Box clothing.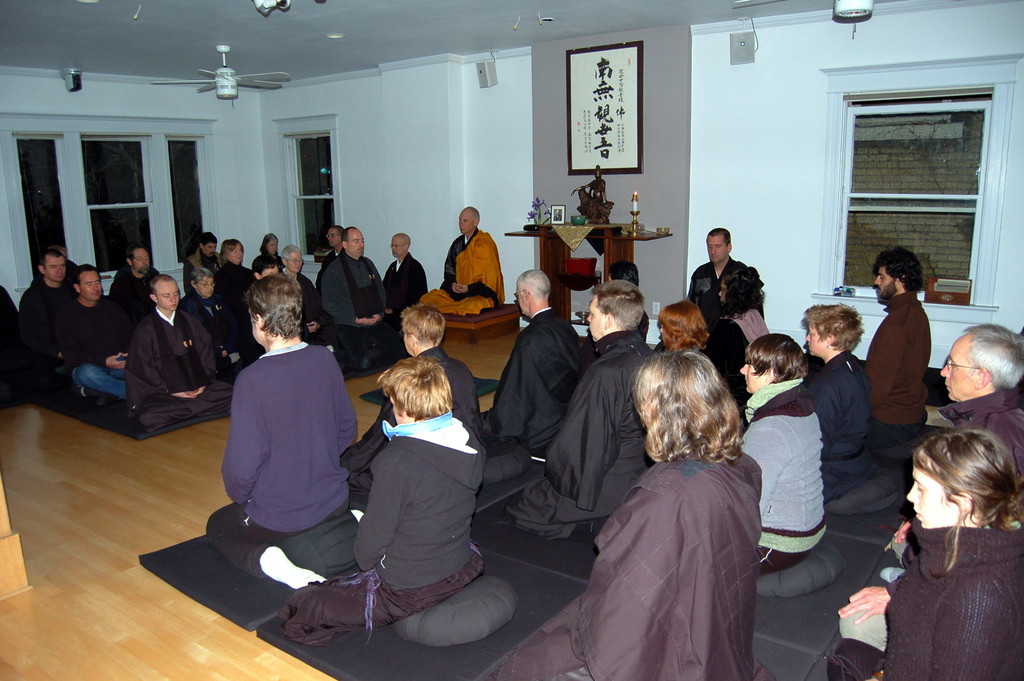
283 270 338 345.
